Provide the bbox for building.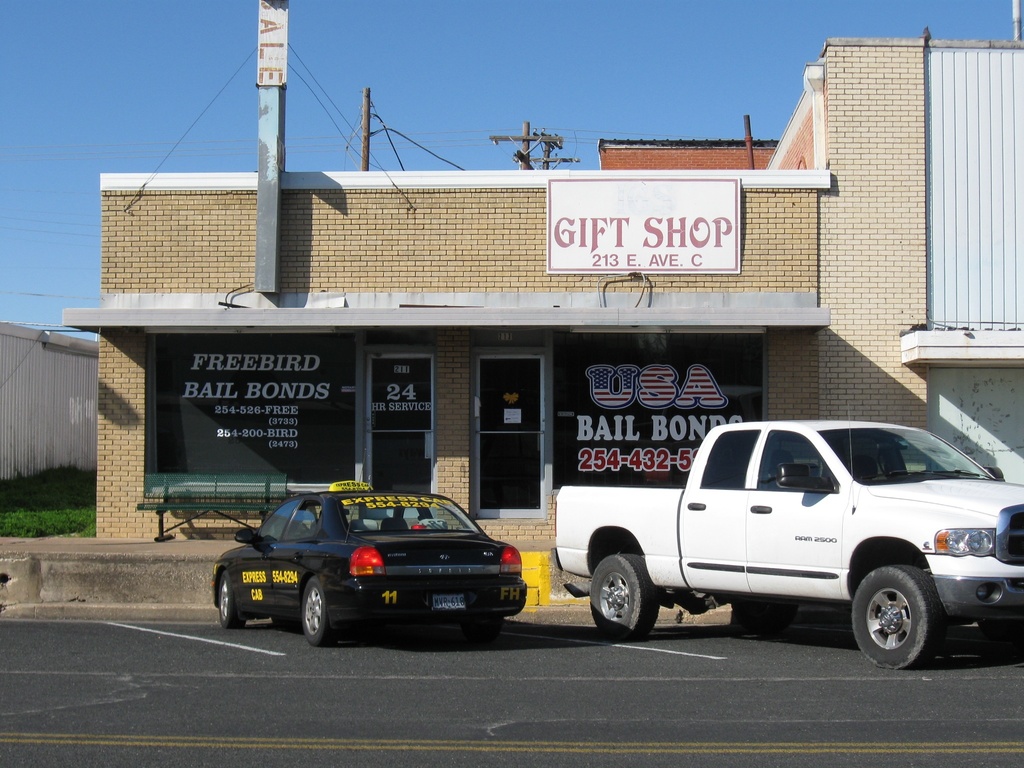
[x1=59, y1=0, x2=1023, y2=559].
